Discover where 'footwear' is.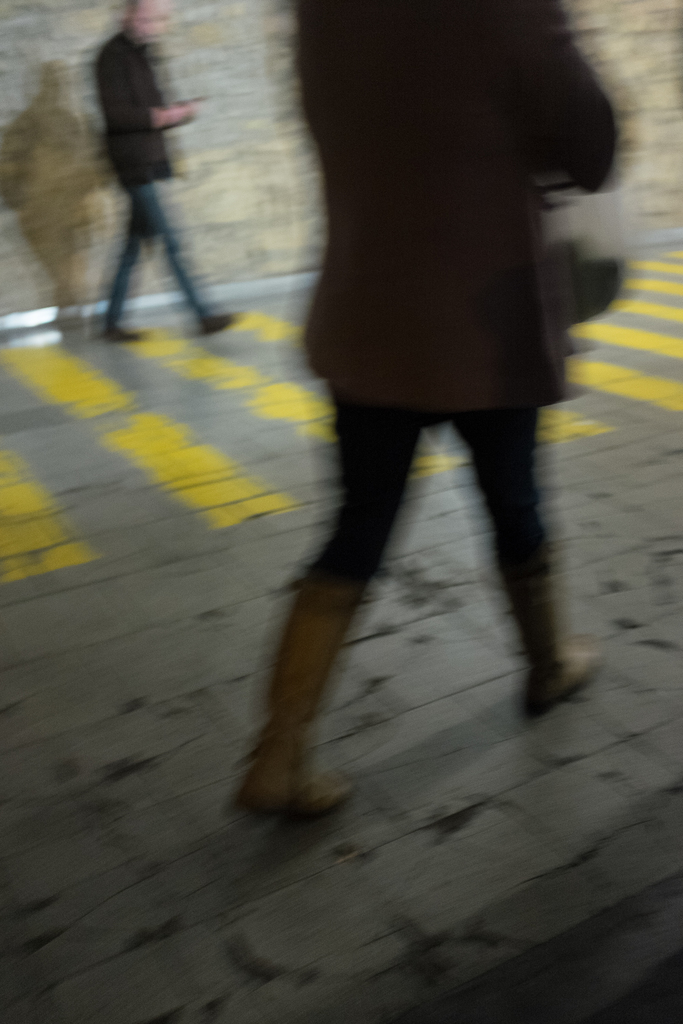
Discovered at bbox(225, 585, 365, 826).
